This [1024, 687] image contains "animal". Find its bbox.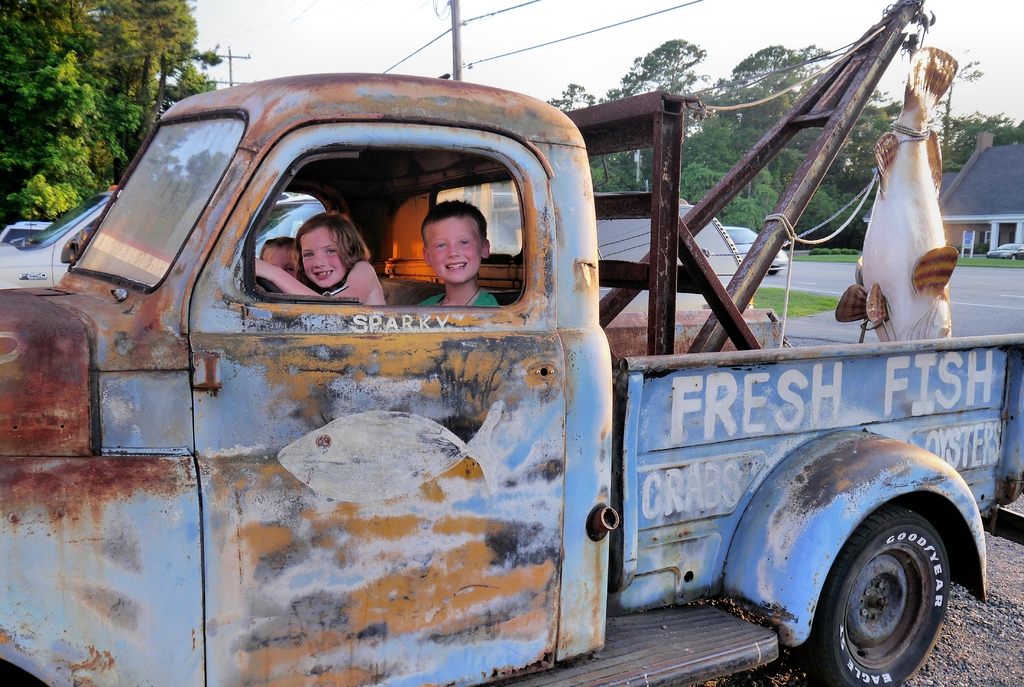
x1=832, y1=43, x2=959, y2=353.
